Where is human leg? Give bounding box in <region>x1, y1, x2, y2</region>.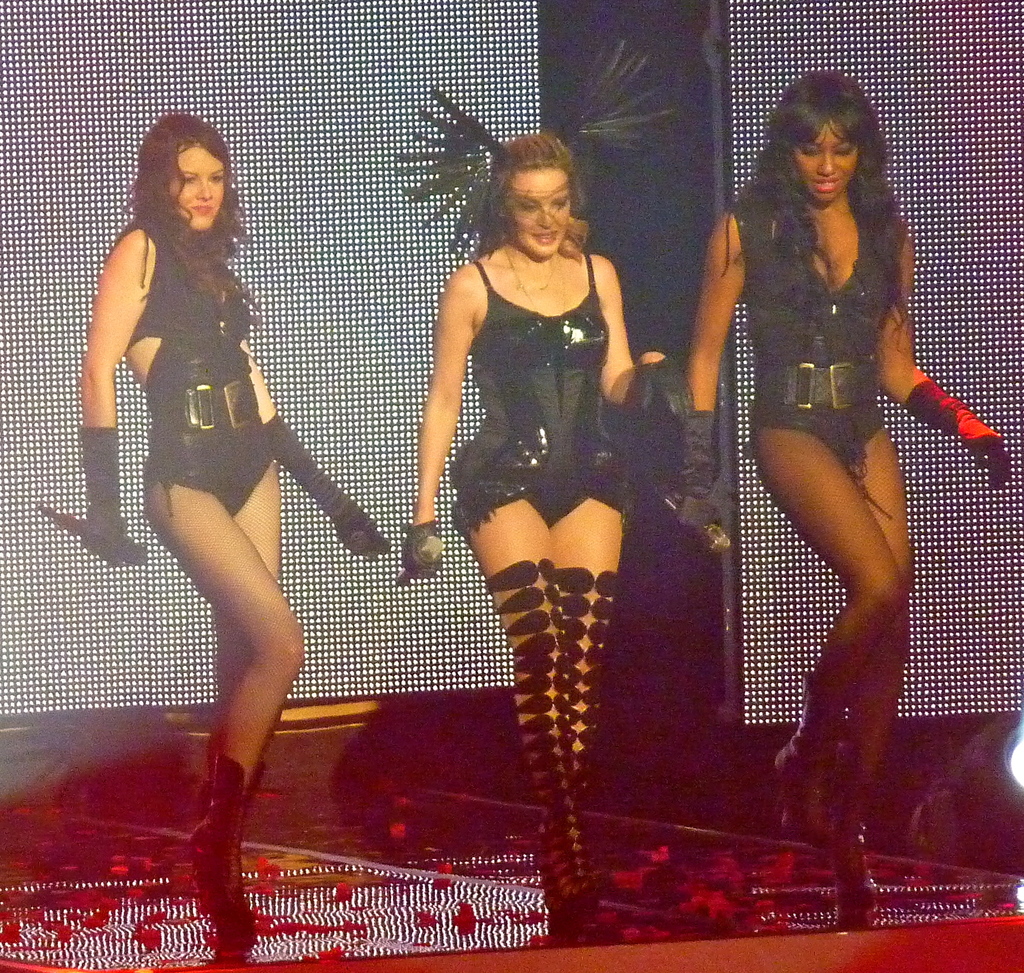
<region>453, 484, 598, 912</region>.
